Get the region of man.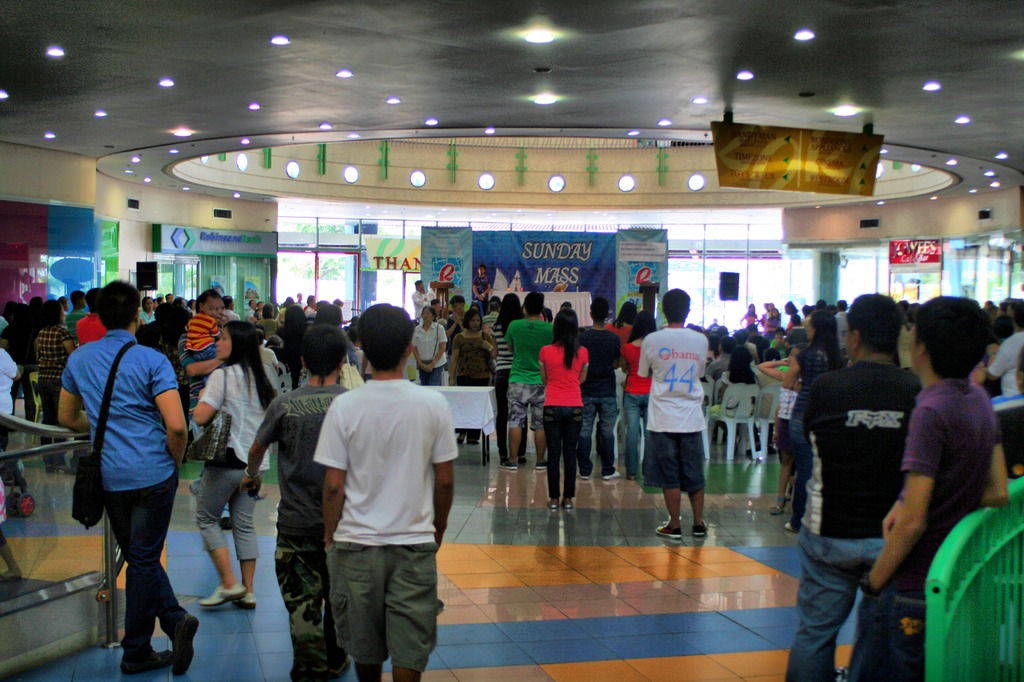
BBox(239, 321, 351, 681).
